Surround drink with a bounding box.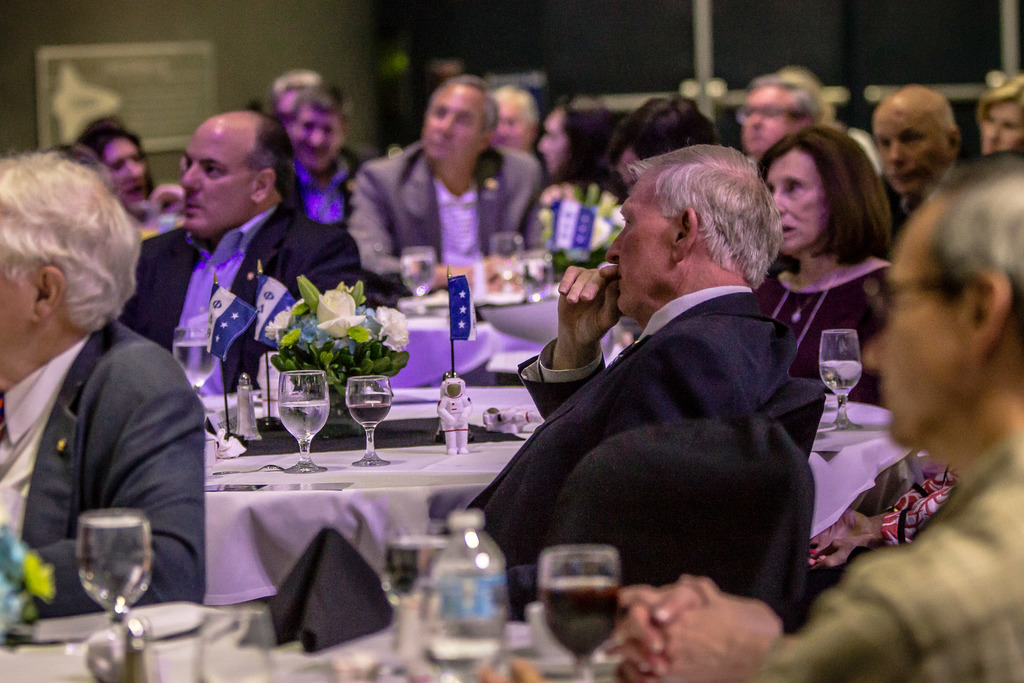
bbox(280, 397, 330, 438).
